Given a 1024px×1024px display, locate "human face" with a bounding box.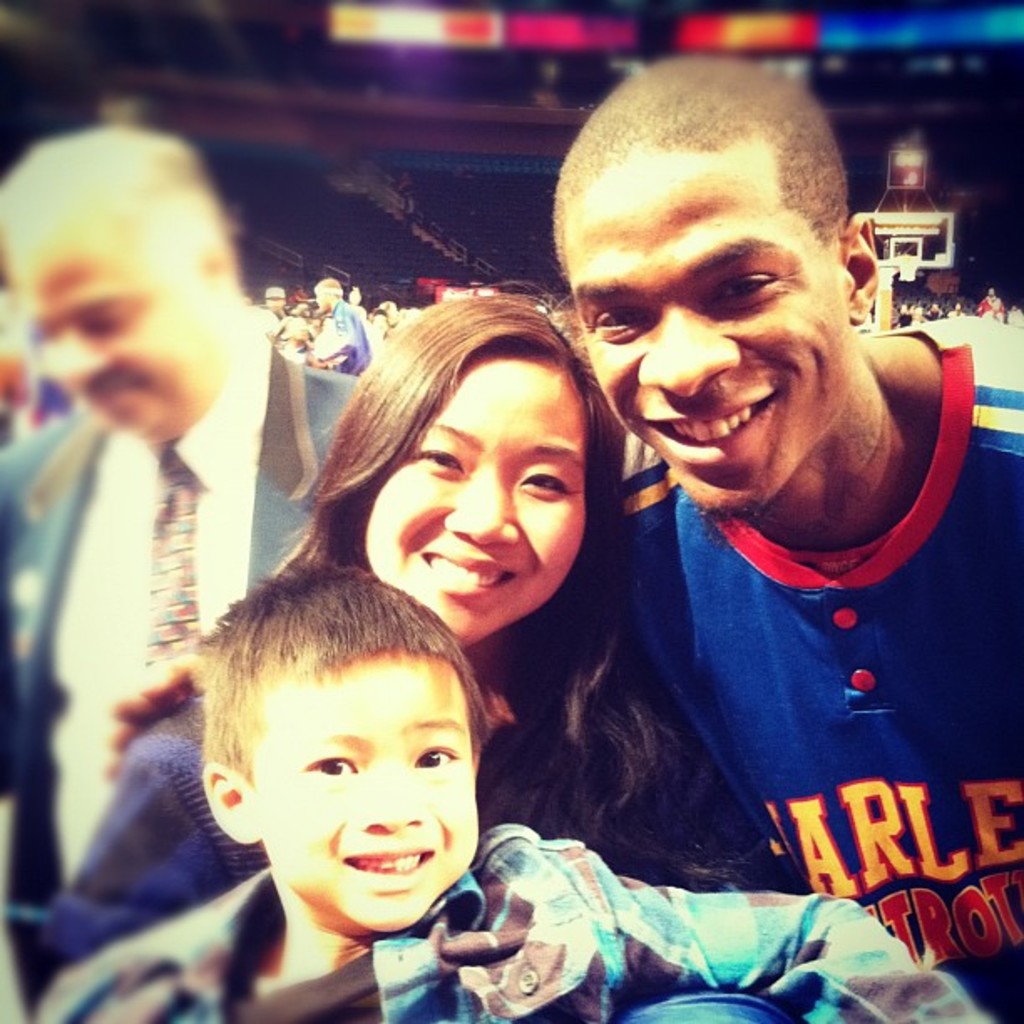
Located: select_region(253, 658, 482, 932).
